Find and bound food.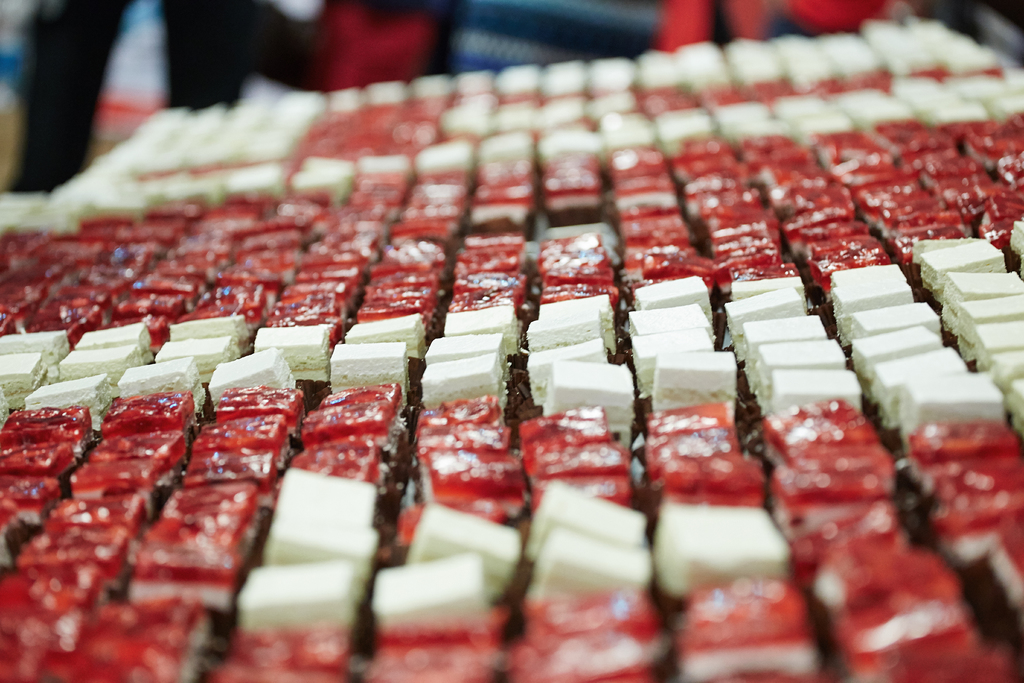
Bound: [21, 372, 113, 428].
